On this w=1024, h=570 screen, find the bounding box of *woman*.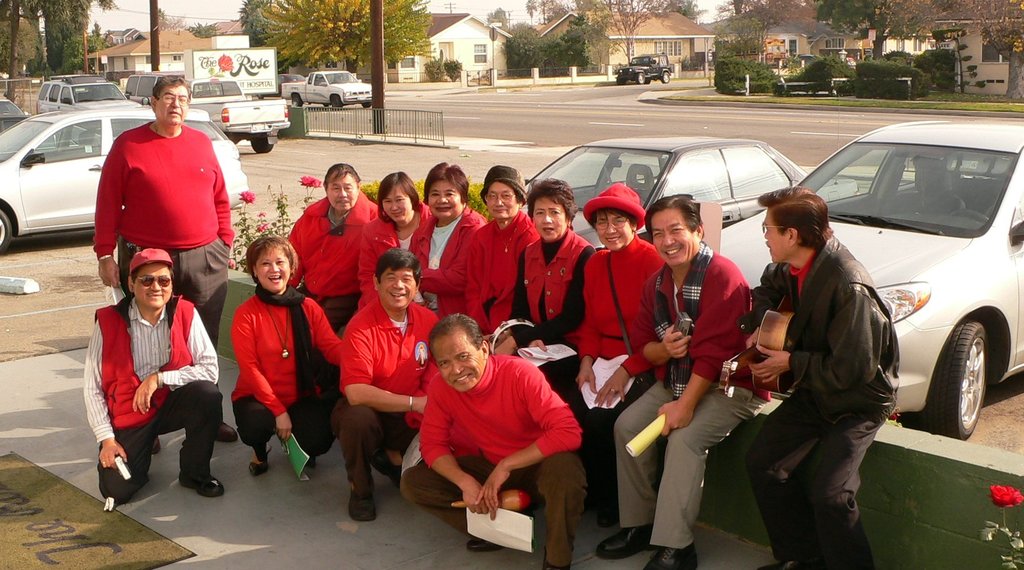
Bounding box: region(405, 158, 488, 322).
